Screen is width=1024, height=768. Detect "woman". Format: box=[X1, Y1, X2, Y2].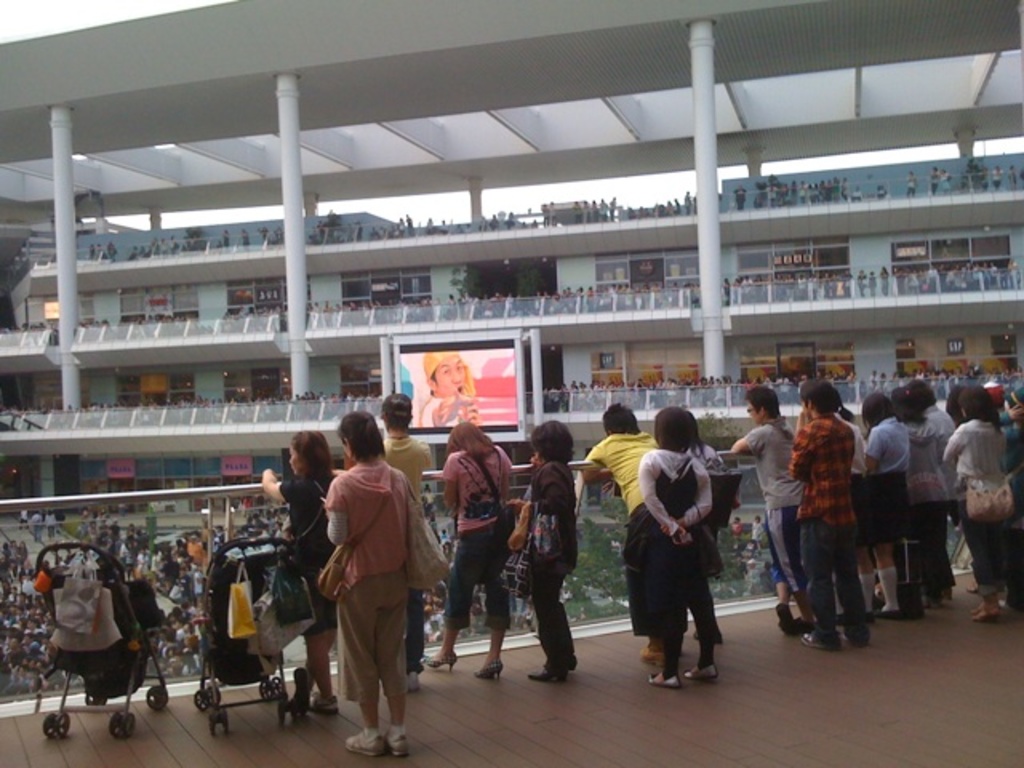
box=[261, 434, 336, 722].
